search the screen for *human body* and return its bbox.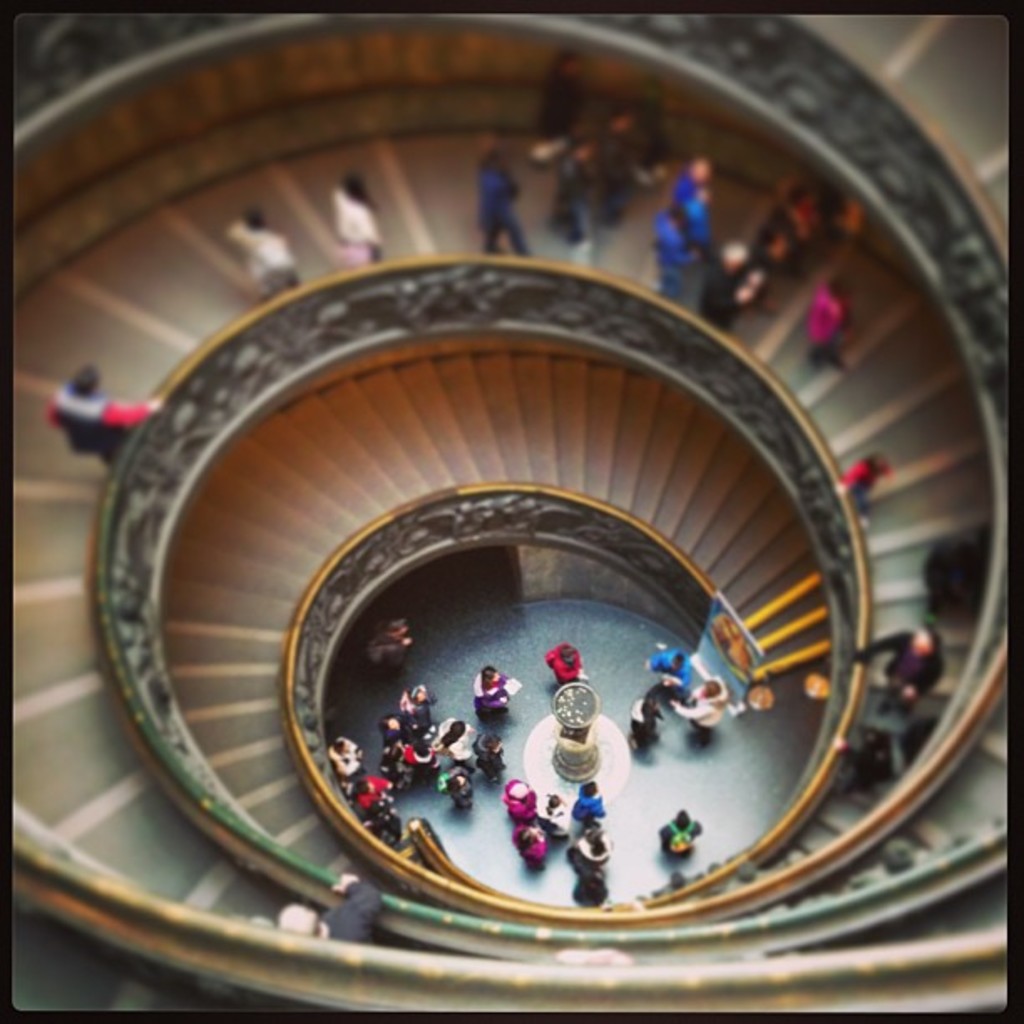
Found: 338:172:380:264.
